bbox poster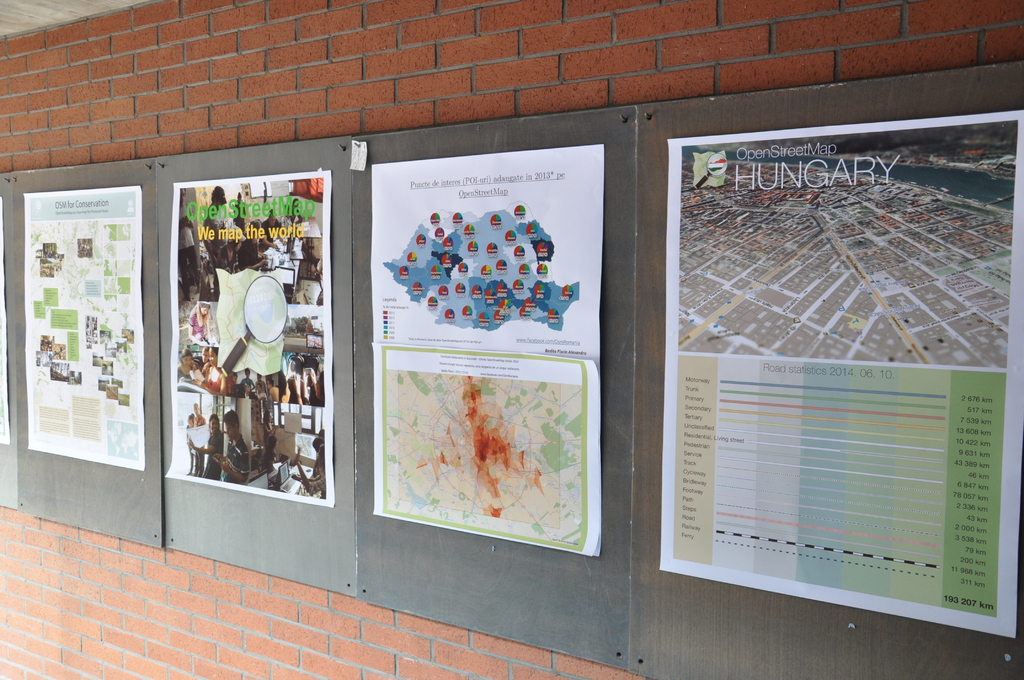
rect(20, 185, 147, 474)
